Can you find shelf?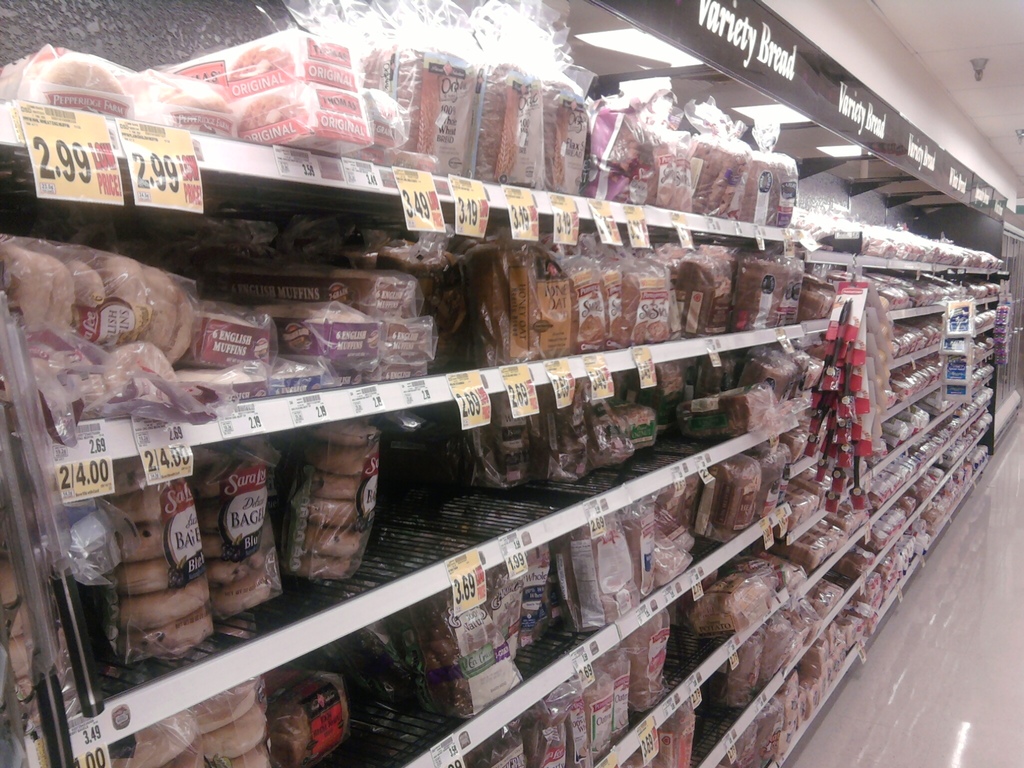
Yes, bounding box: rect(968, 401, 993, 438).
